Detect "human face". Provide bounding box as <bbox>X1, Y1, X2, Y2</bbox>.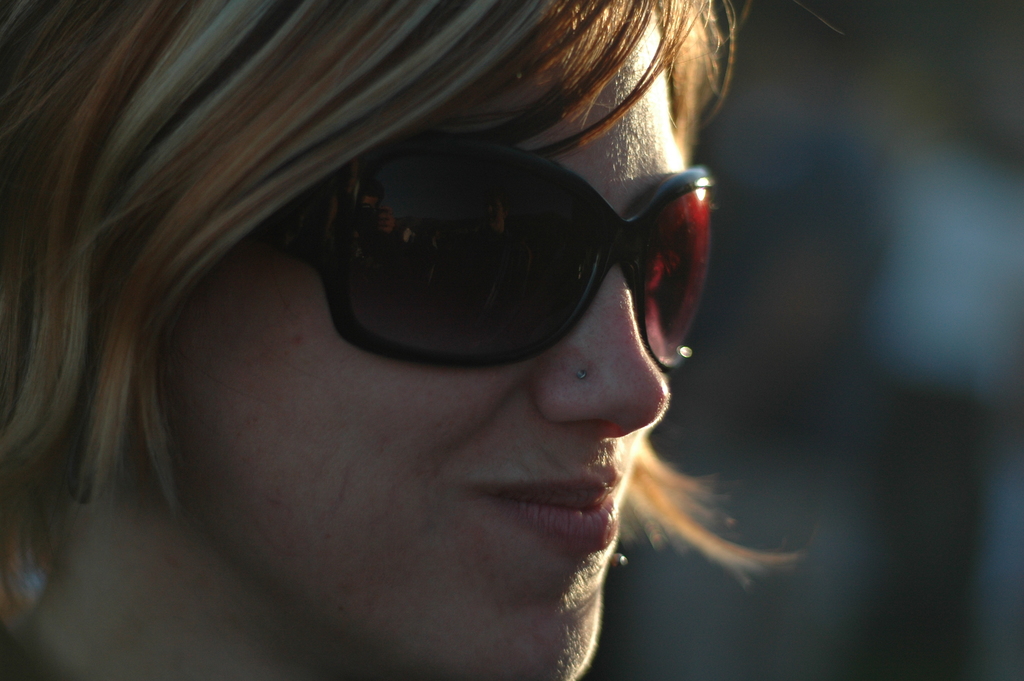
<bbox>161, 12, 690, 680</bbox>.
